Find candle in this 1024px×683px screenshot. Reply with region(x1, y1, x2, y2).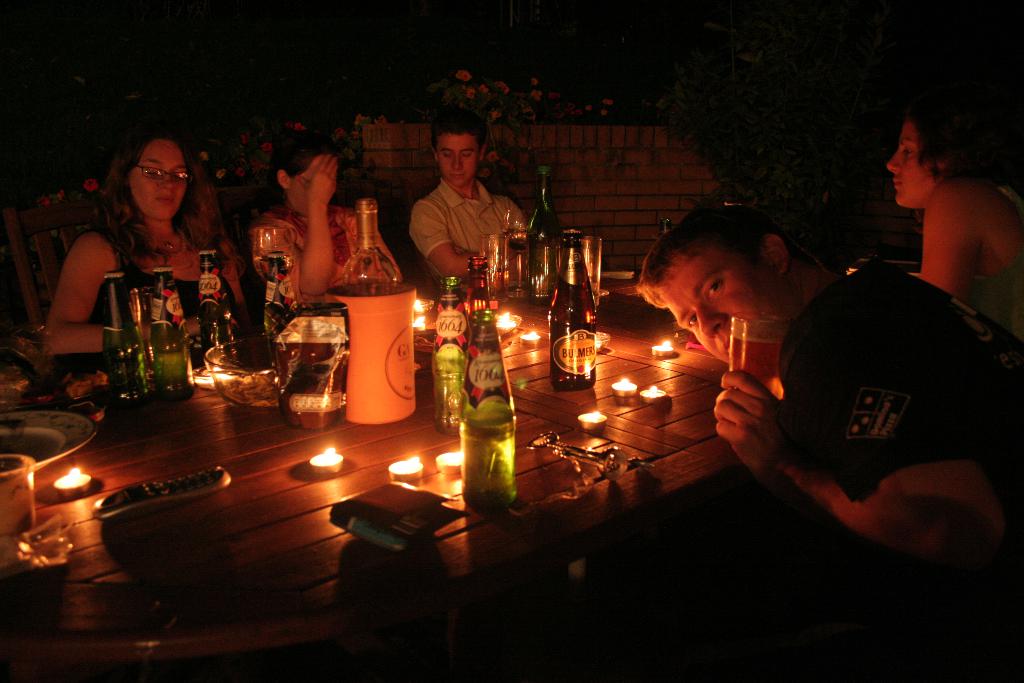
region(642, 384, 667, 403).
